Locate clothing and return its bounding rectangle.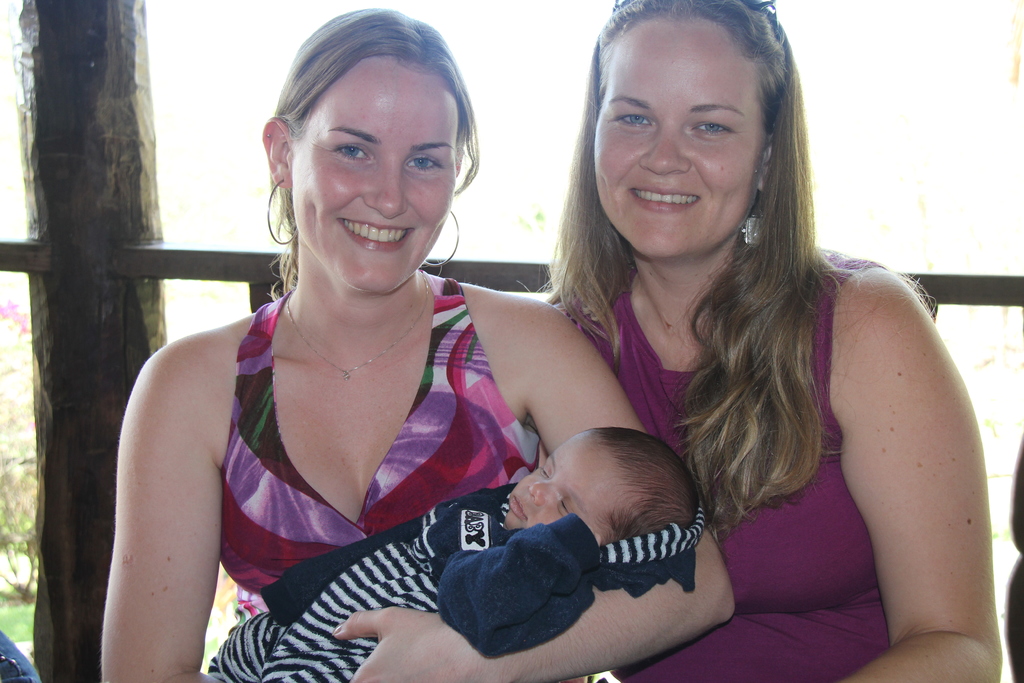
box=[545, 248, 881, 682].
